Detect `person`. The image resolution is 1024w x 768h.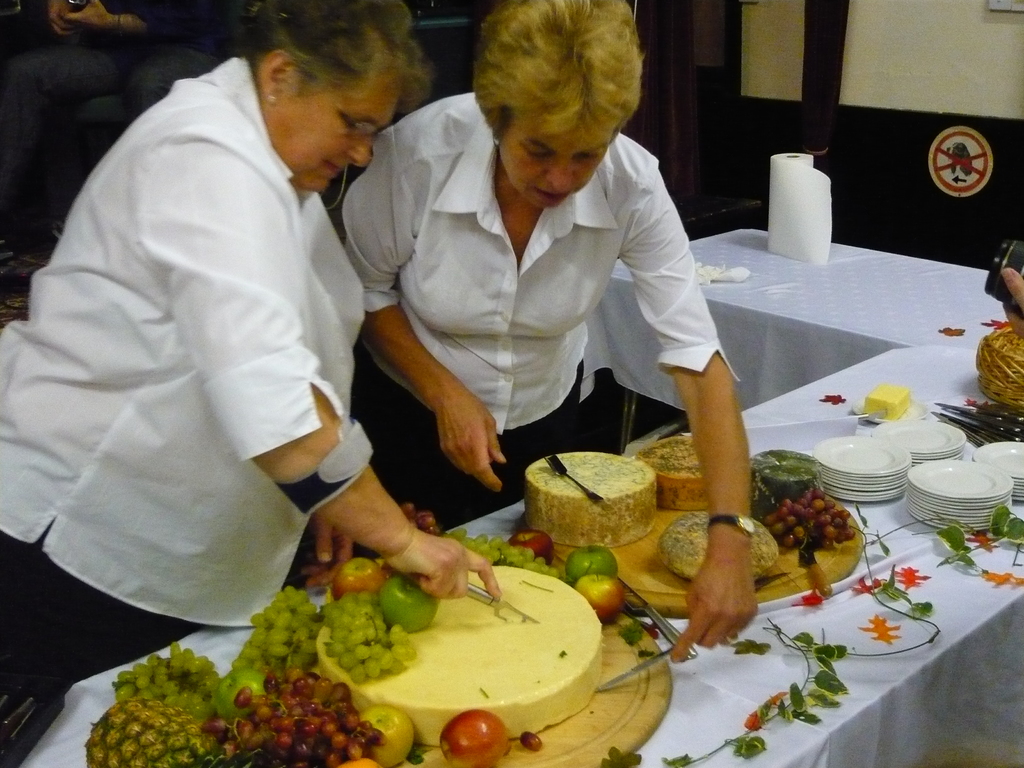
region(333, 0, 765, 673).
